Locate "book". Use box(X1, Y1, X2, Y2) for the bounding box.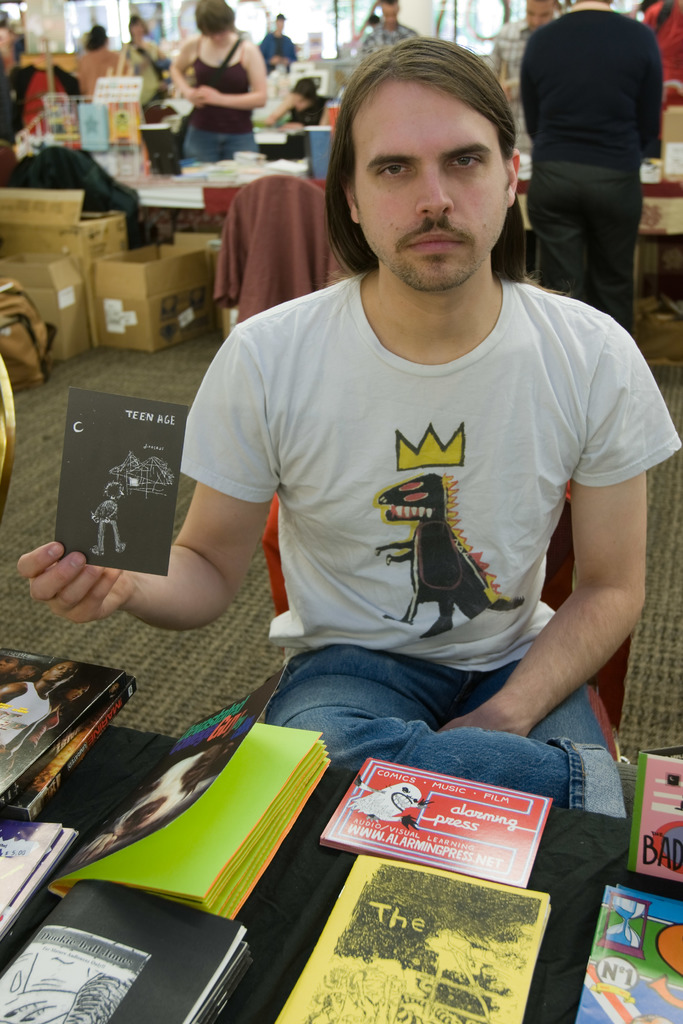
box(103, 95, 149, 147).
